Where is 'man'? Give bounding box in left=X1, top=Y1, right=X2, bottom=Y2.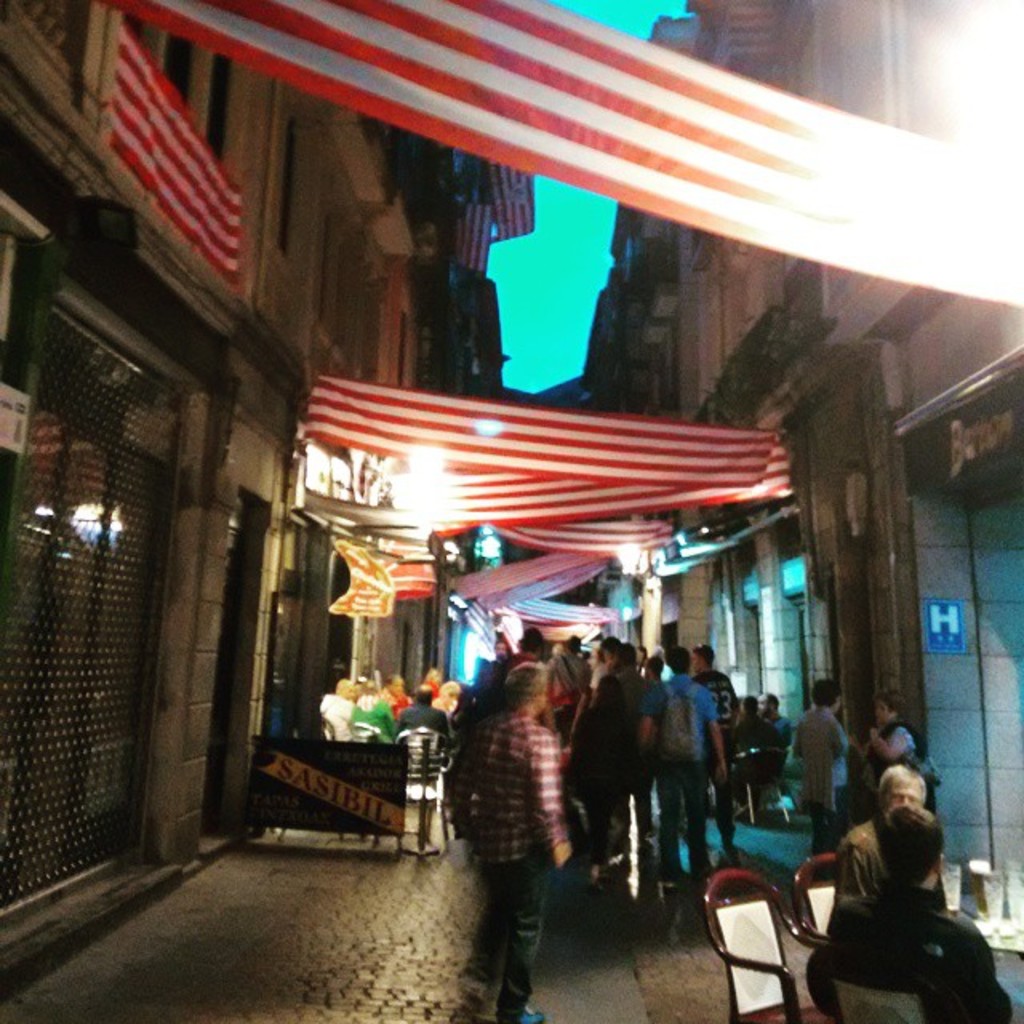
left=459, top=653, right=630, bottom=970.
